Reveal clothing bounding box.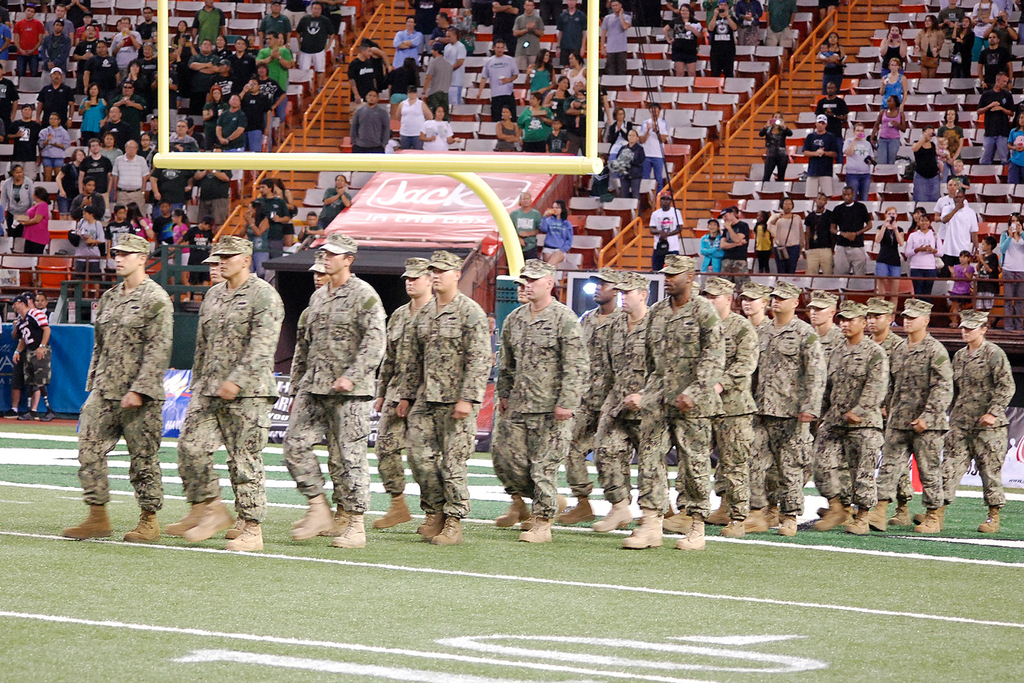
Revealed: 516/6/547/63.
